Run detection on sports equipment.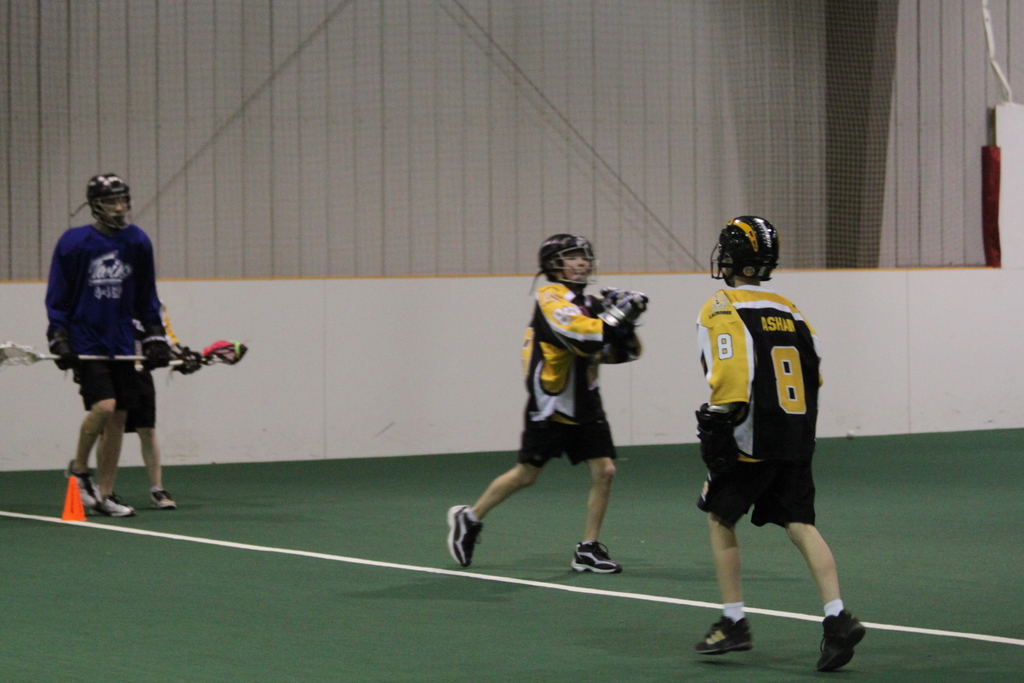
Result: {"left": 709, "top": 213, "right": 781, "bottom": 281}.
